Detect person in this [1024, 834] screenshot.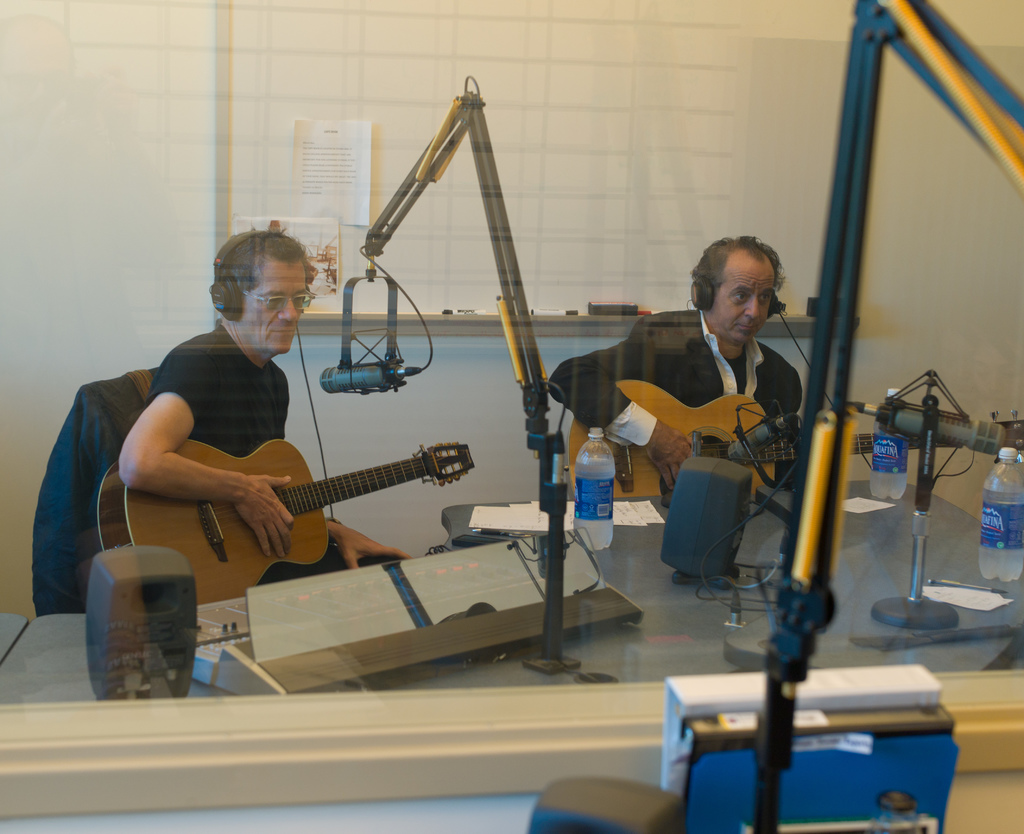
Detection: (left=98, top=227, right=409, bottom=605).
